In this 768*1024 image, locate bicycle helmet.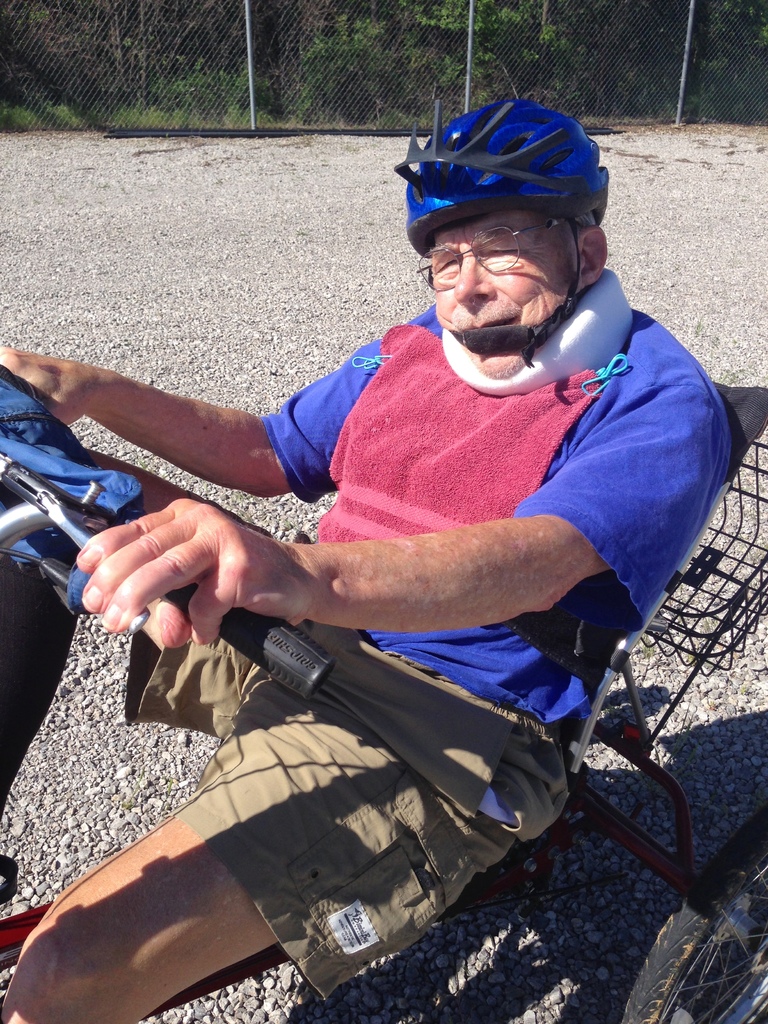
Bounding box: [x1=403, y1=97, x2=611, y2=246].
